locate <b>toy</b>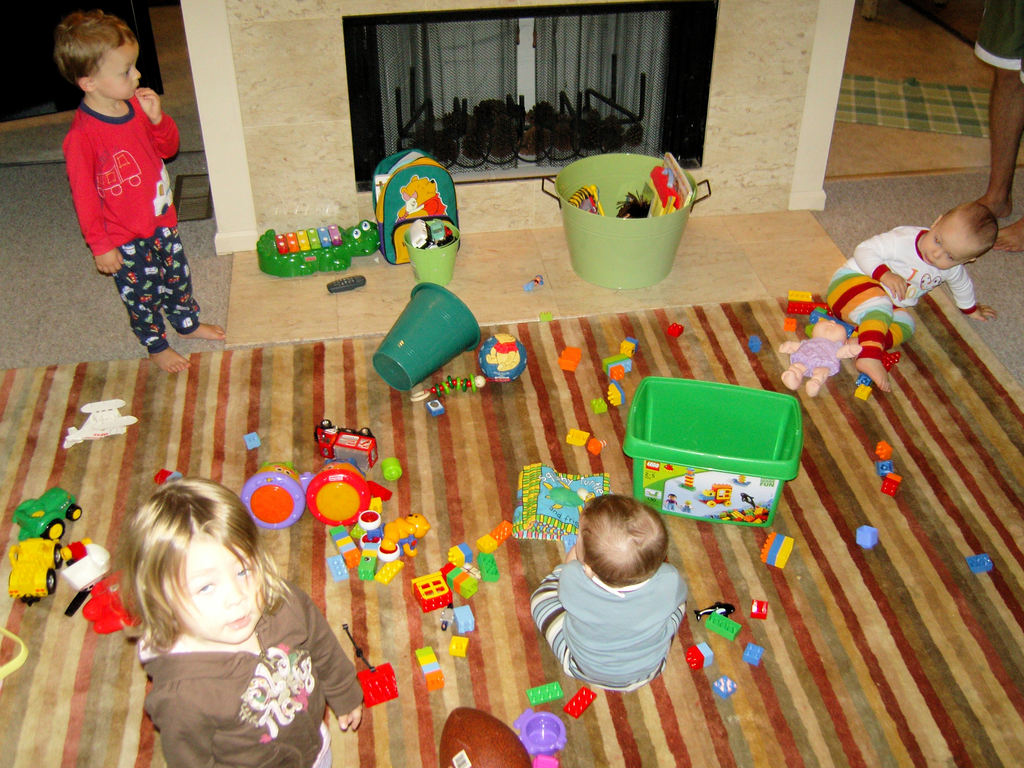
x1=669 y1=324 x2=685 y2=338
